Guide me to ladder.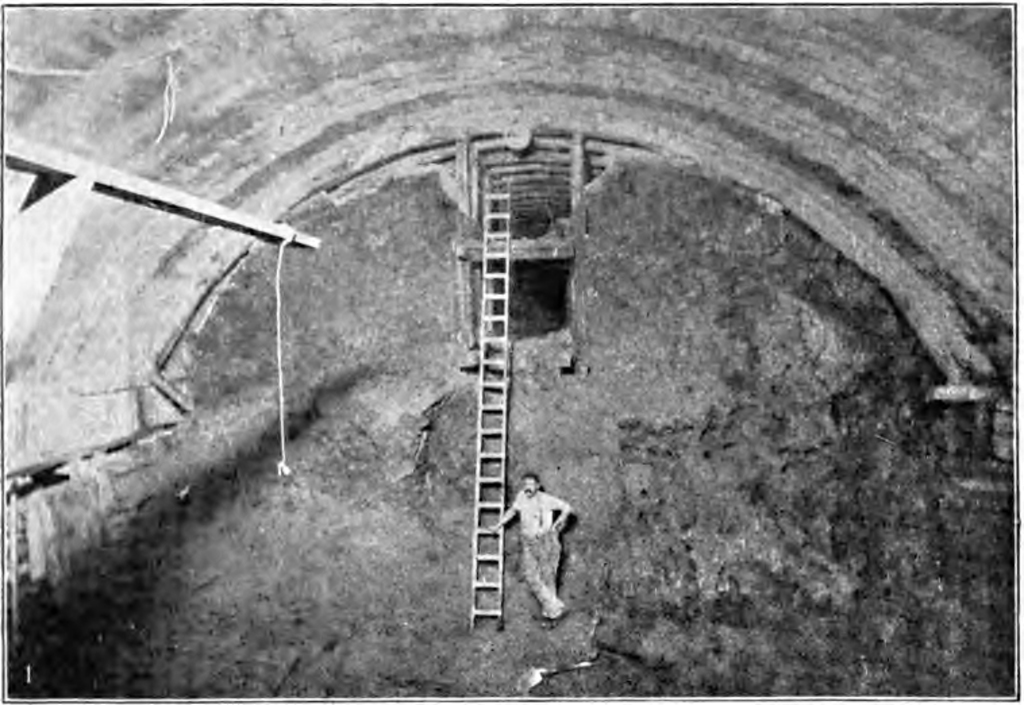
Guidance: 467,180,512,628.
